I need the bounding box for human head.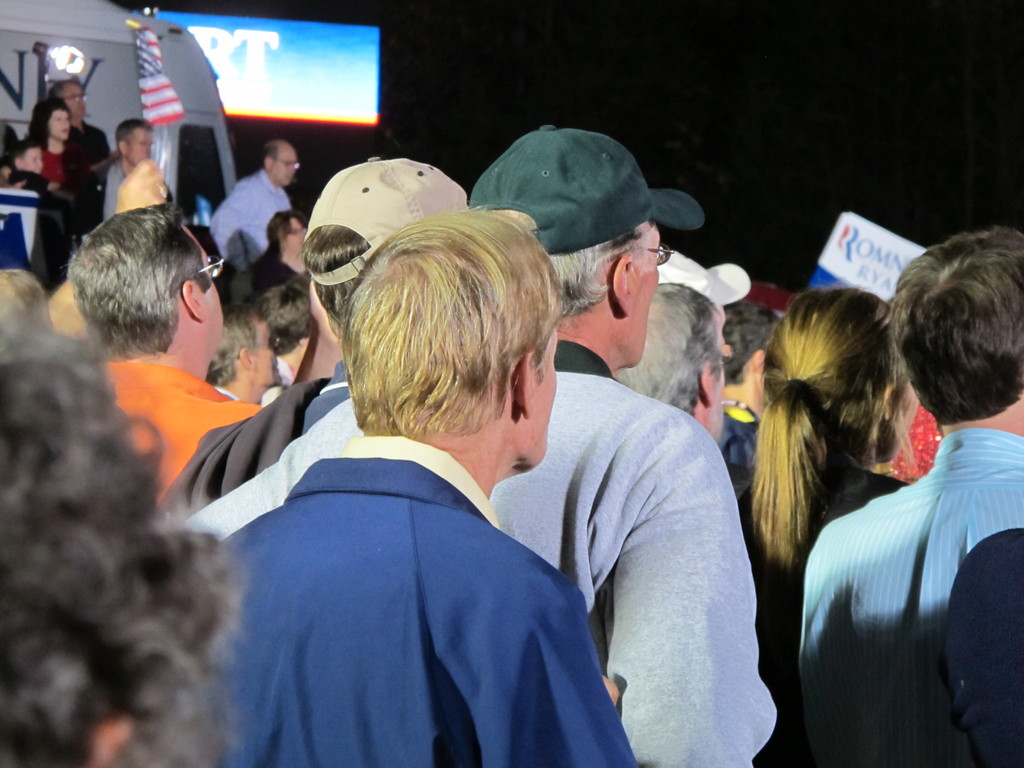
Here it is: (66,204,223,366).
